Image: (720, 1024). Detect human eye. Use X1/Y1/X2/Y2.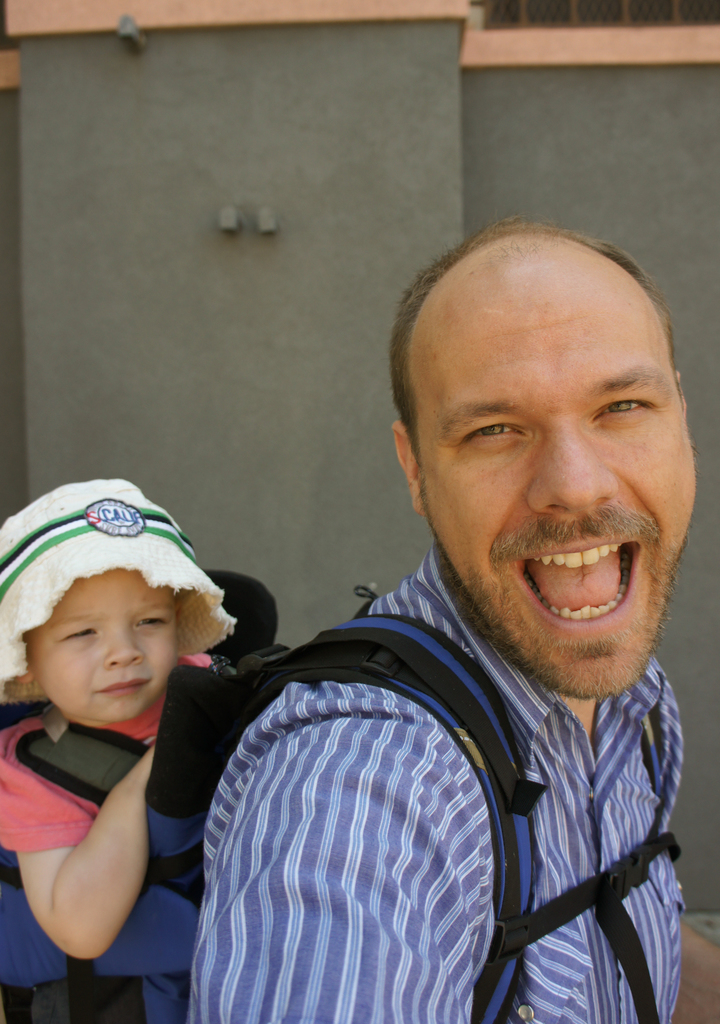
53/619/102/645.
